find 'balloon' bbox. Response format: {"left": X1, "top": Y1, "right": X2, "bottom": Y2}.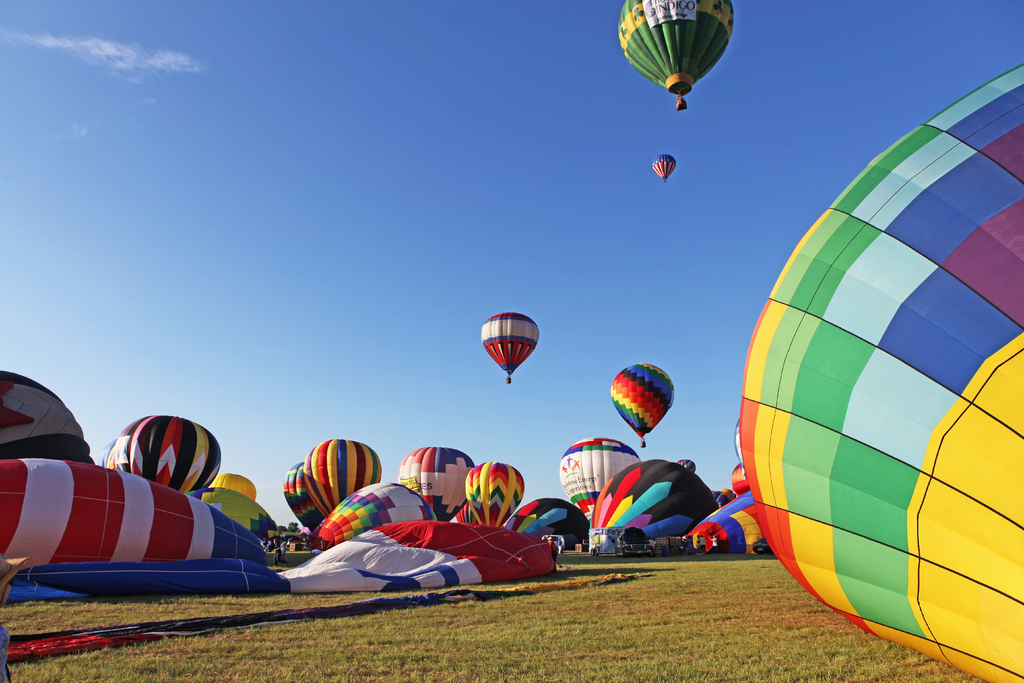
{"left": 0, "top": 519, "right": 556, "bottom": 603}.
